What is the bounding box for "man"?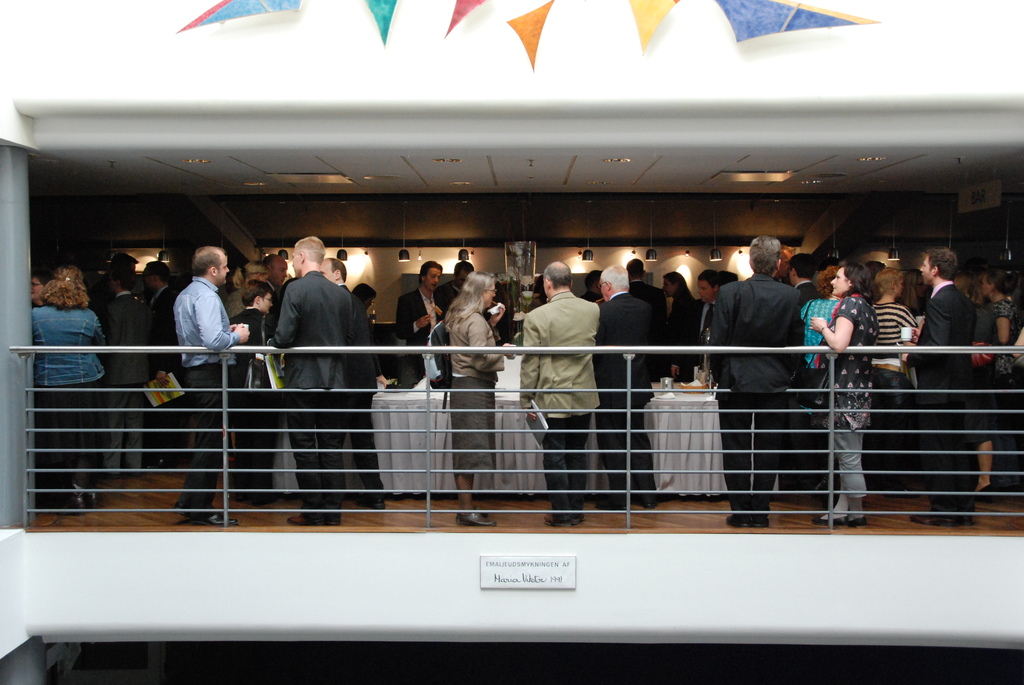
783,248,819,306.
